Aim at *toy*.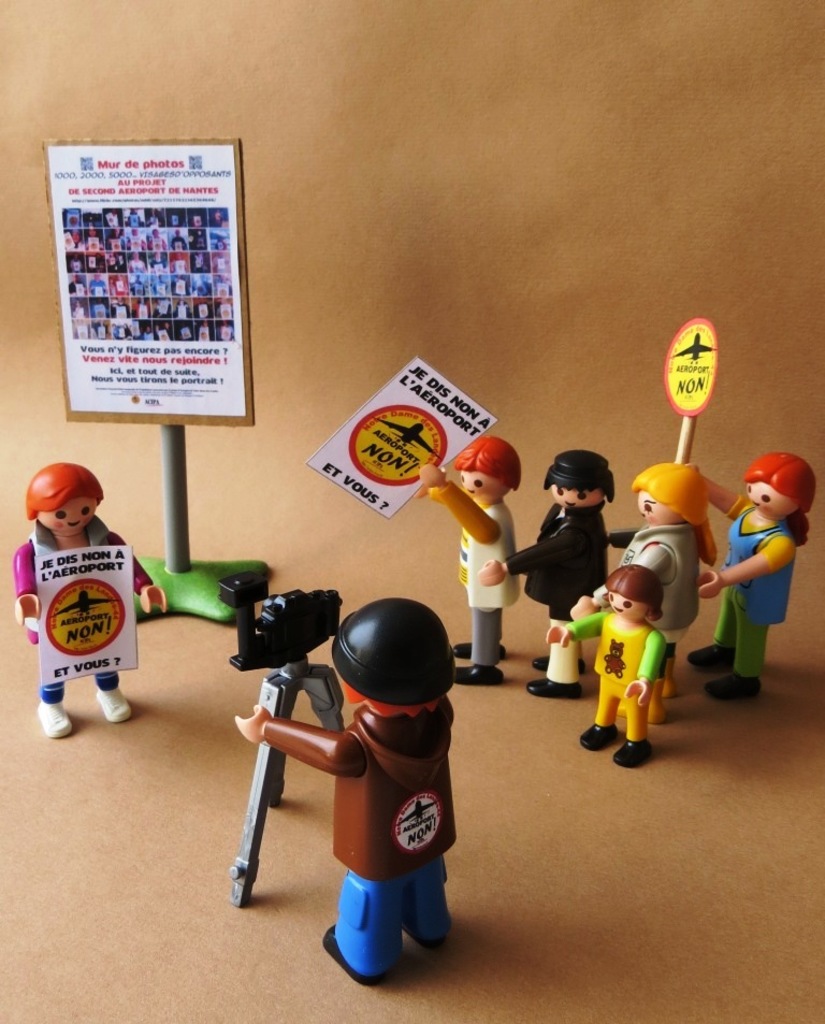
Aimed at pyautogui.locateOnScreen(422, 429, 532, 684).
